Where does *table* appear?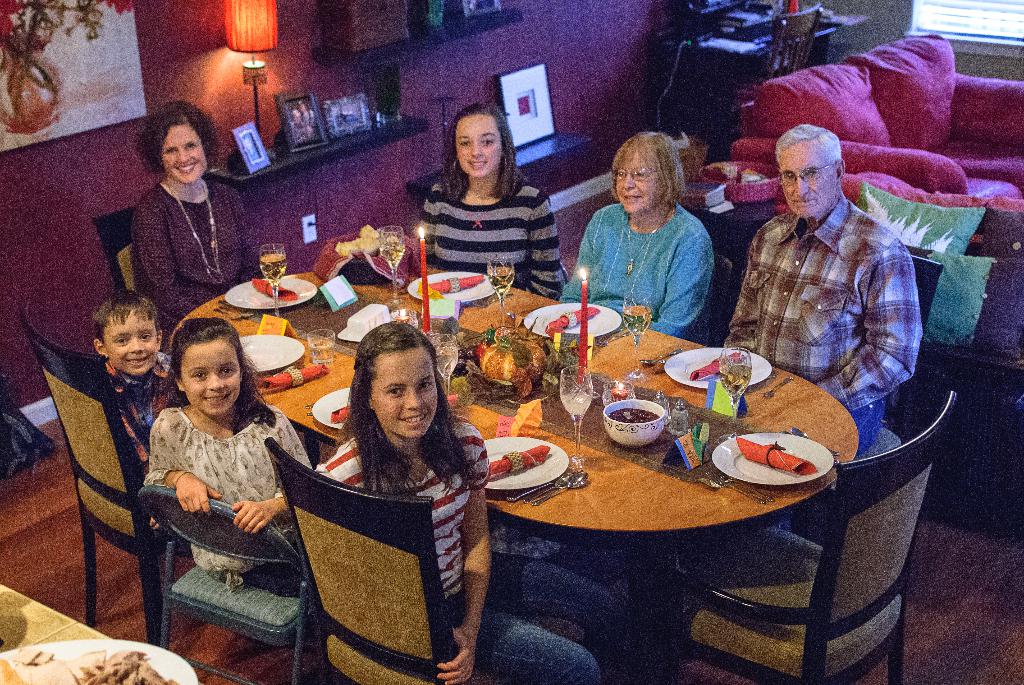
Appears at {"left": 0, "top": 590, "right": 92, "bottom": 657}.
